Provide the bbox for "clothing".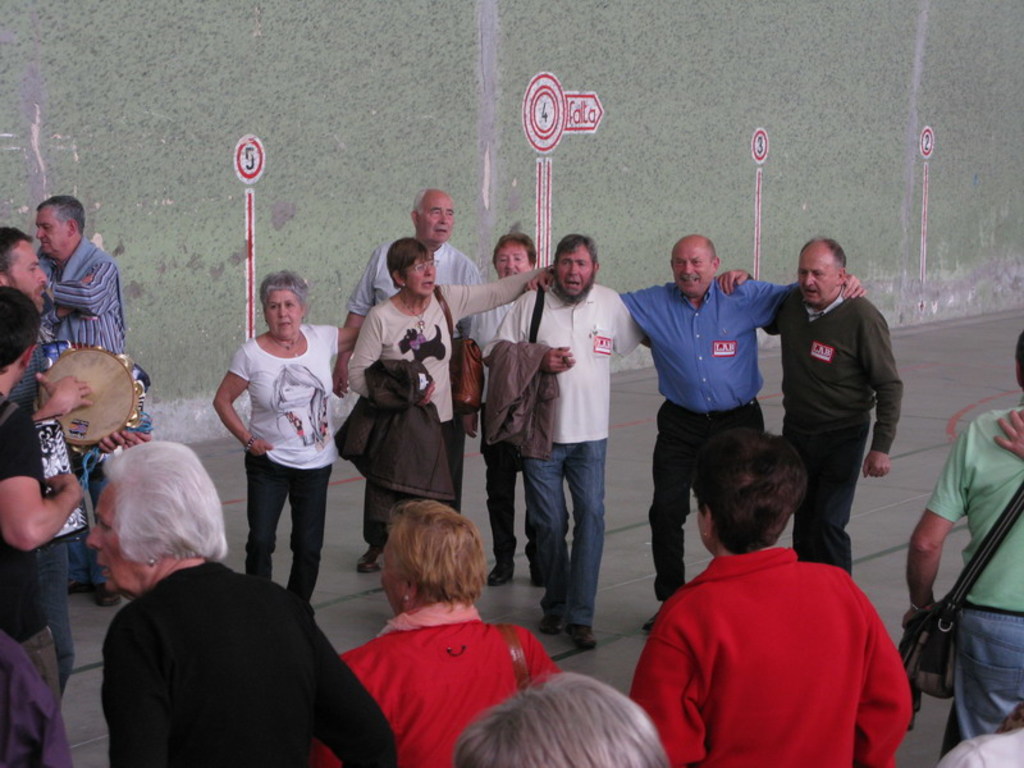
104,557,401,767.
